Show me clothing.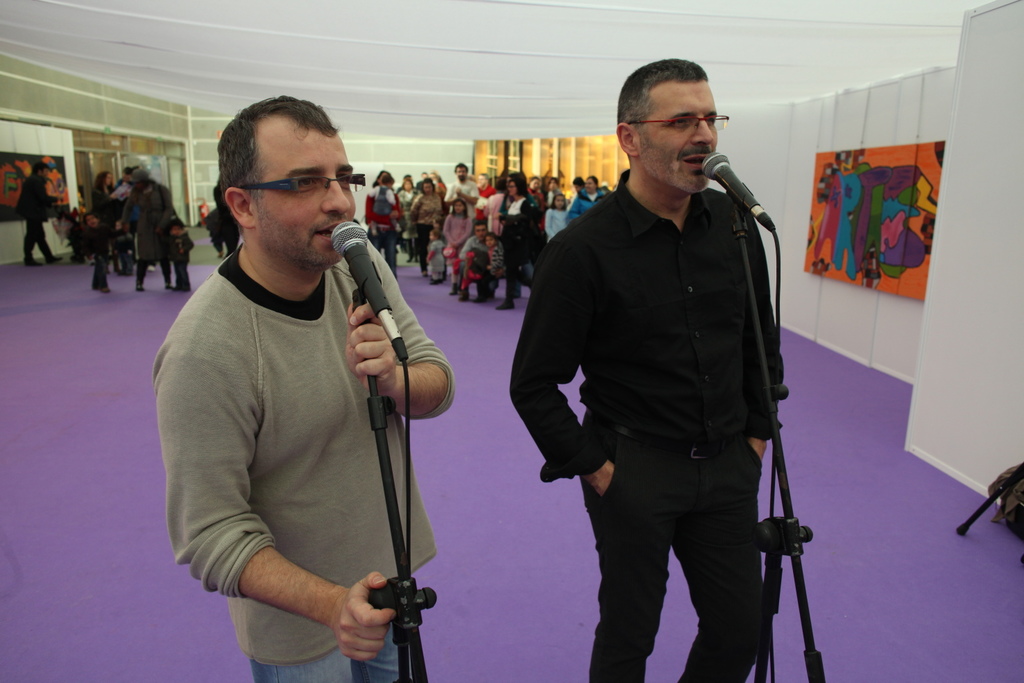
clothing is here: detection(477, 192, 506, 264).
